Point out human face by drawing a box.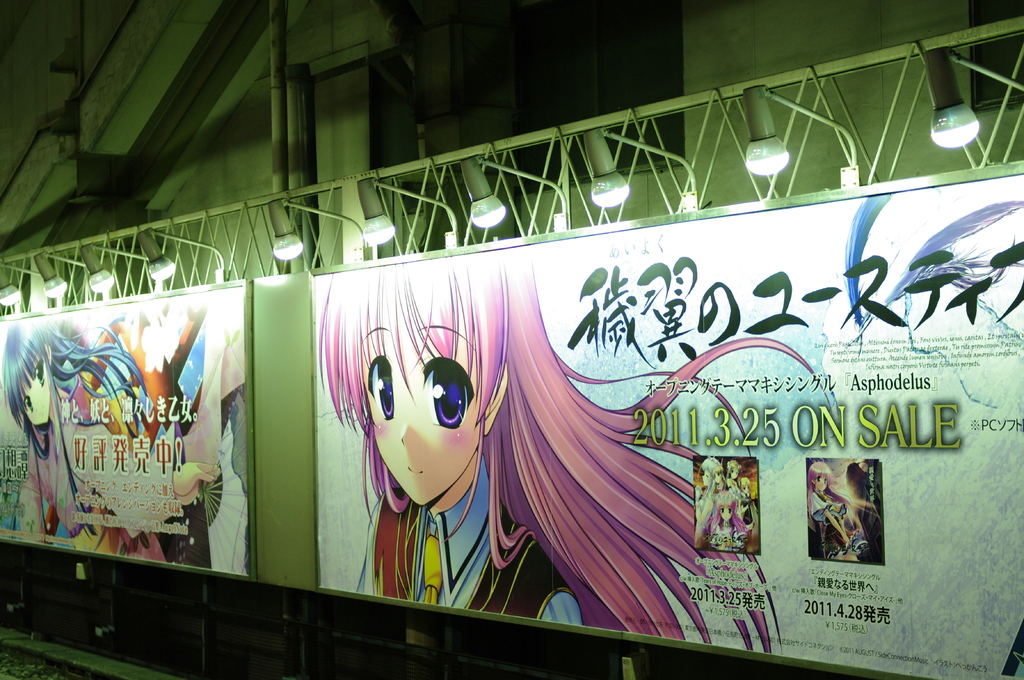
box=[814, 477, 829, 493].
